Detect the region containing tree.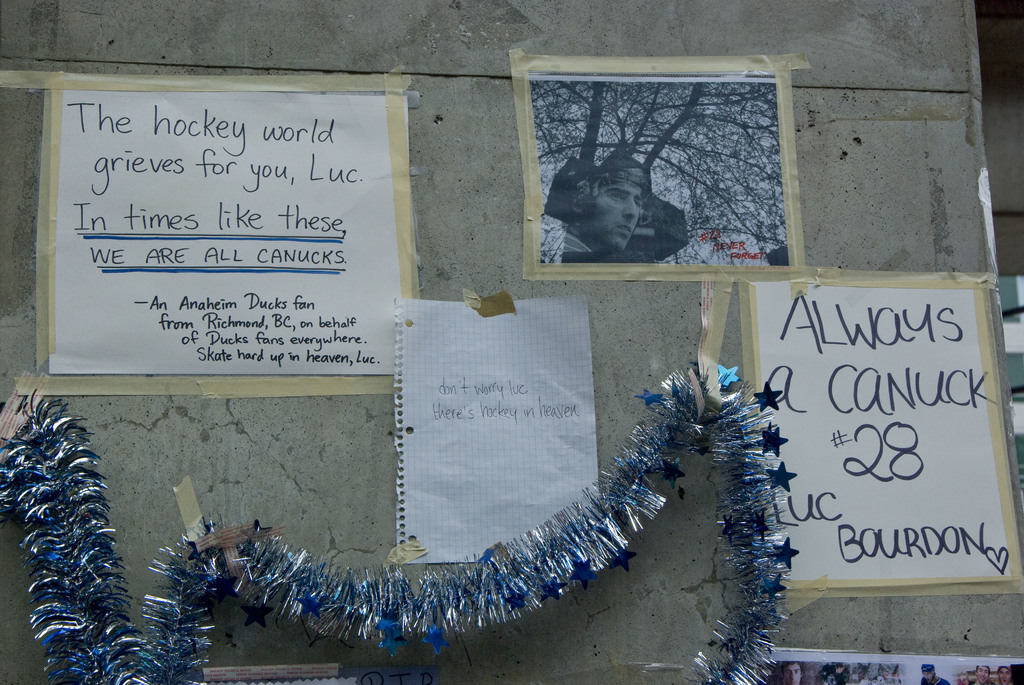
[524,76,783,264].
